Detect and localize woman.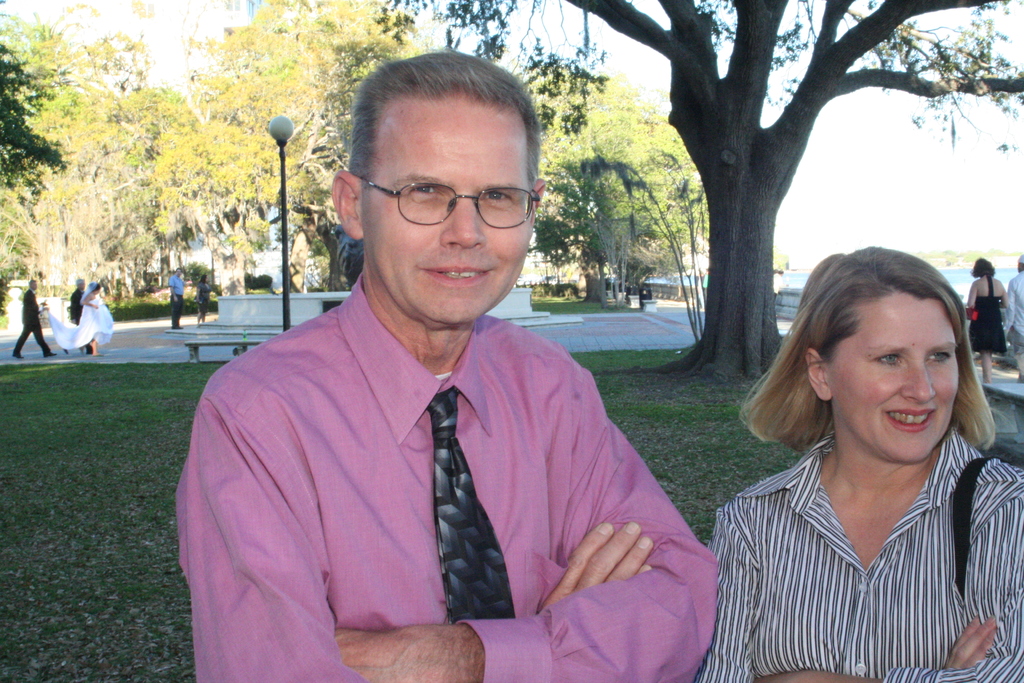
Localized at x1=194, y1=274, x2=214, y2=326.
